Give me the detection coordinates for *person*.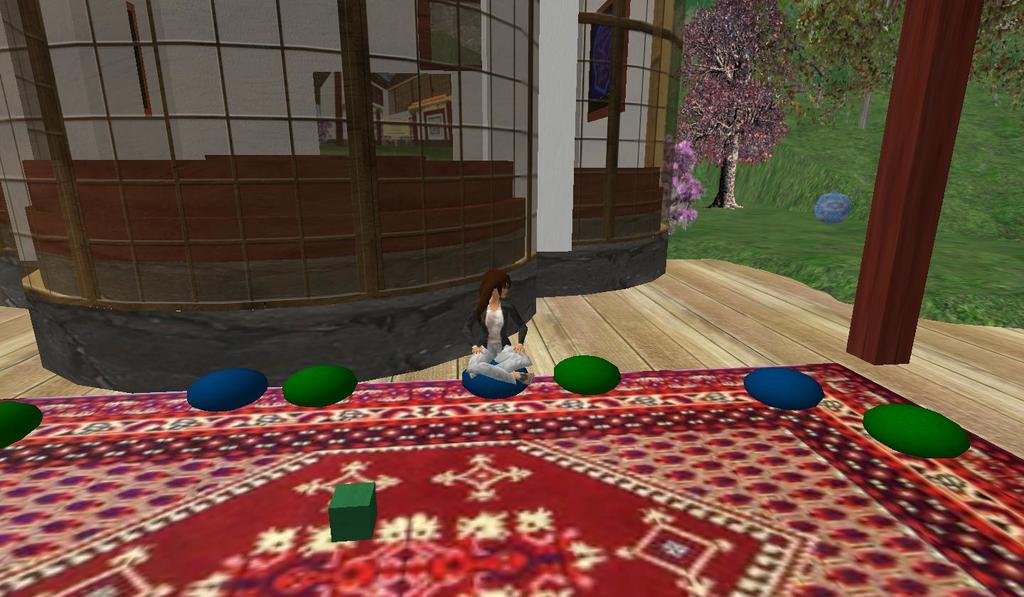
464,267,531,387.
